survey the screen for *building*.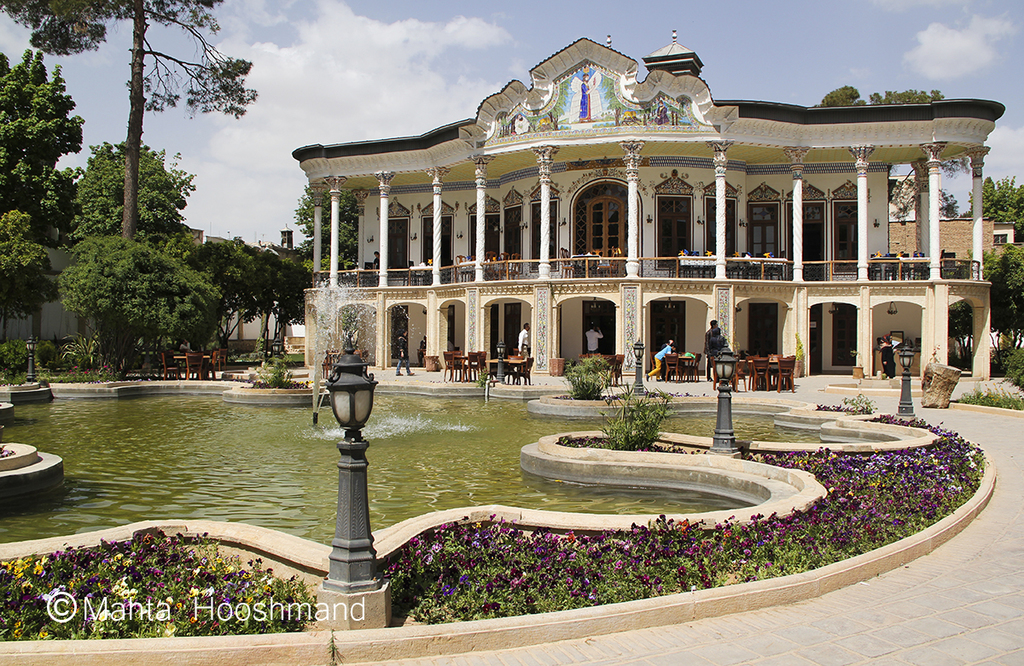
Survey found: locate(292, 31, 1004, 377).
